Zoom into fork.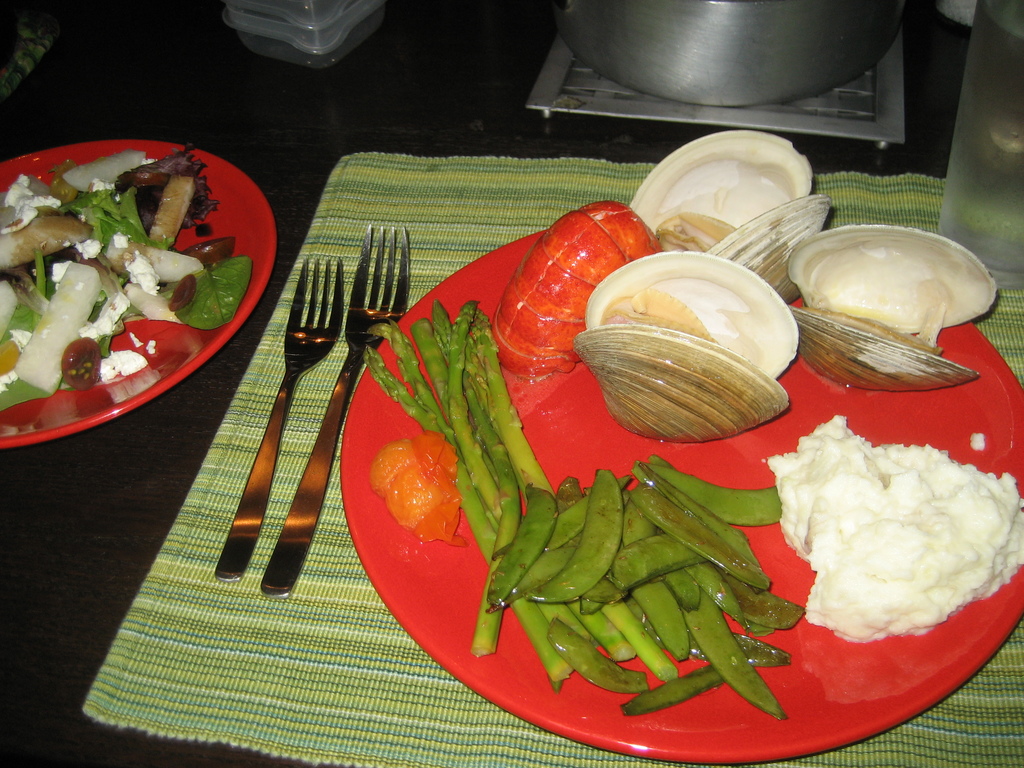
Zoom target: left=214, top=256, right=346, bottom=584.
